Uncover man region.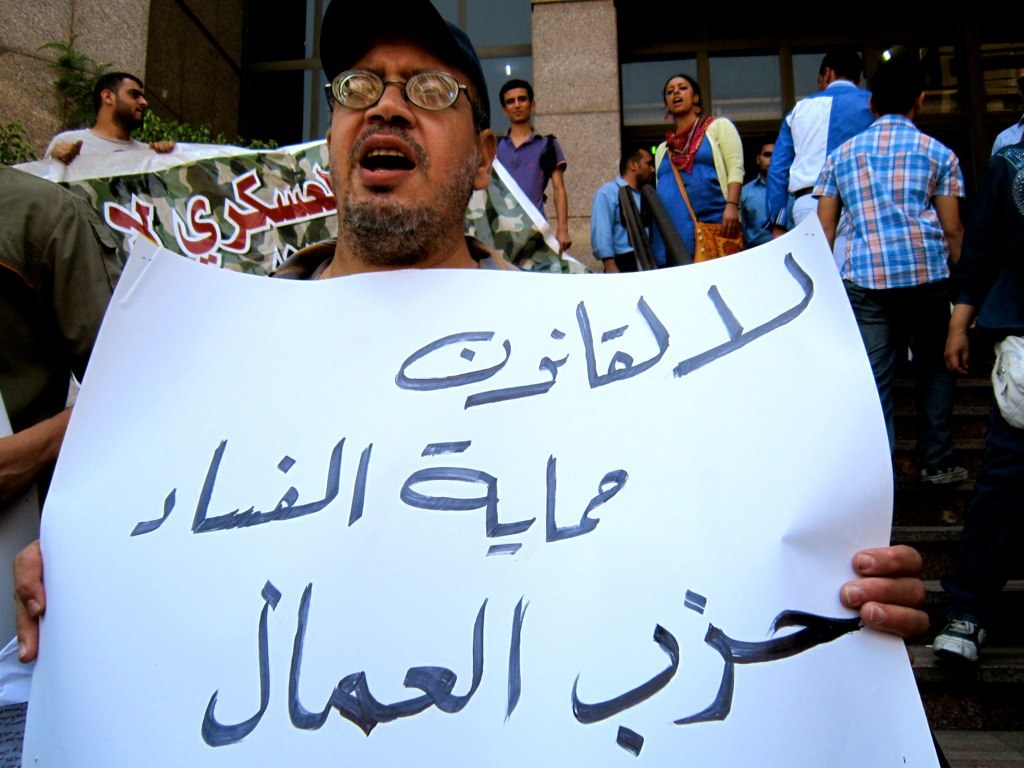
Uncovered: locate(11, 0, 929, 667).
